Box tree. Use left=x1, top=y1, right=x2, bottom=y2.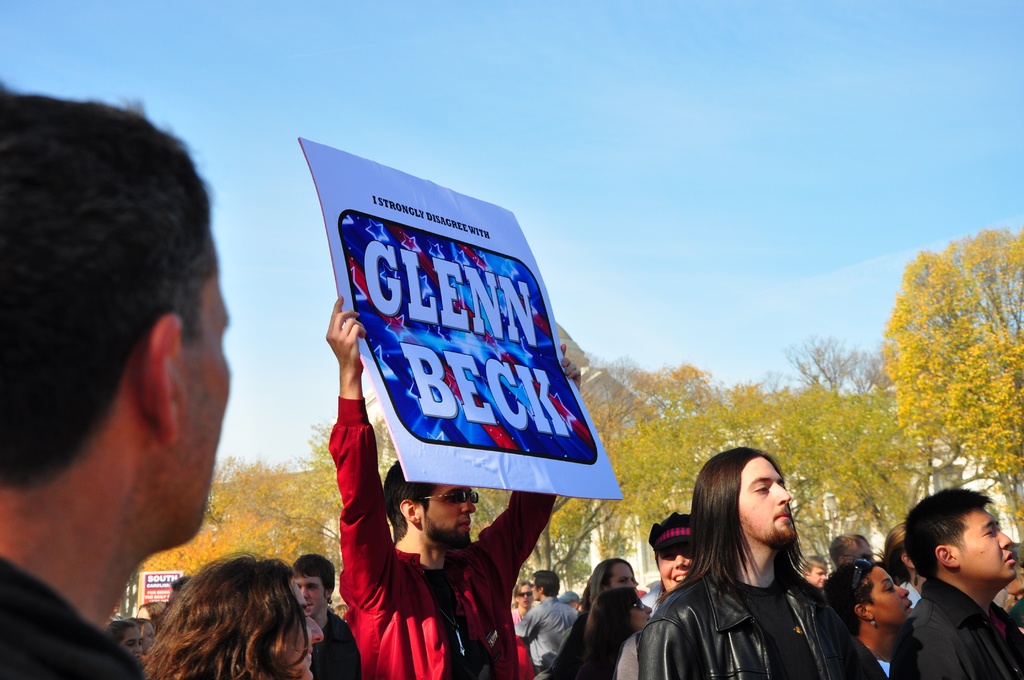
left=888, top=212, right=996, bottom=542.
